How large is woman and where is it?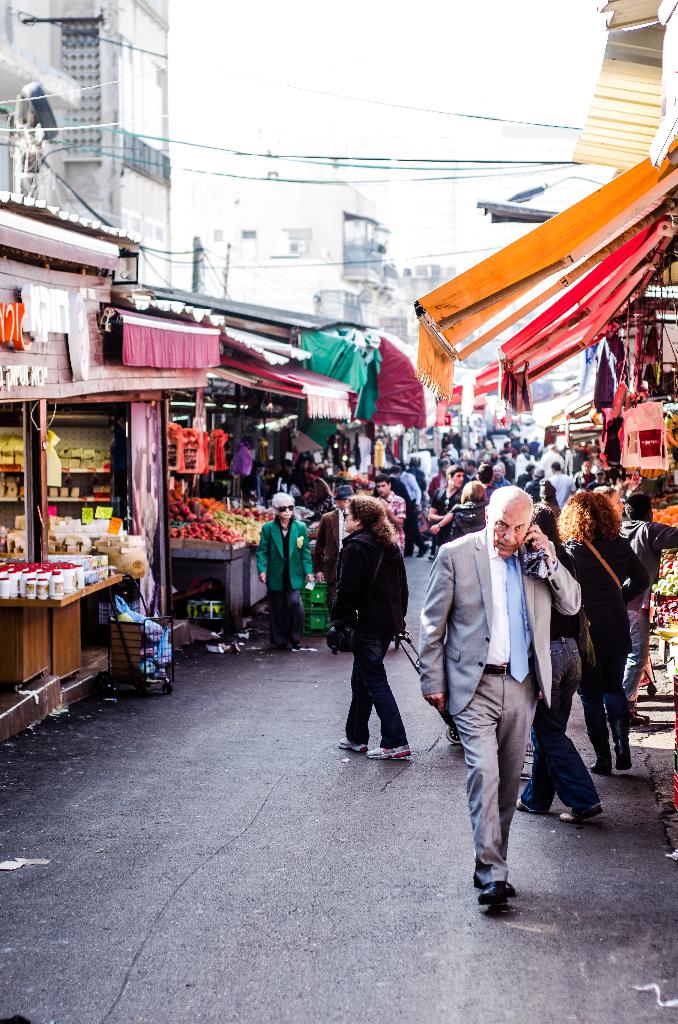
Bounding box: 304:477:341:524.
